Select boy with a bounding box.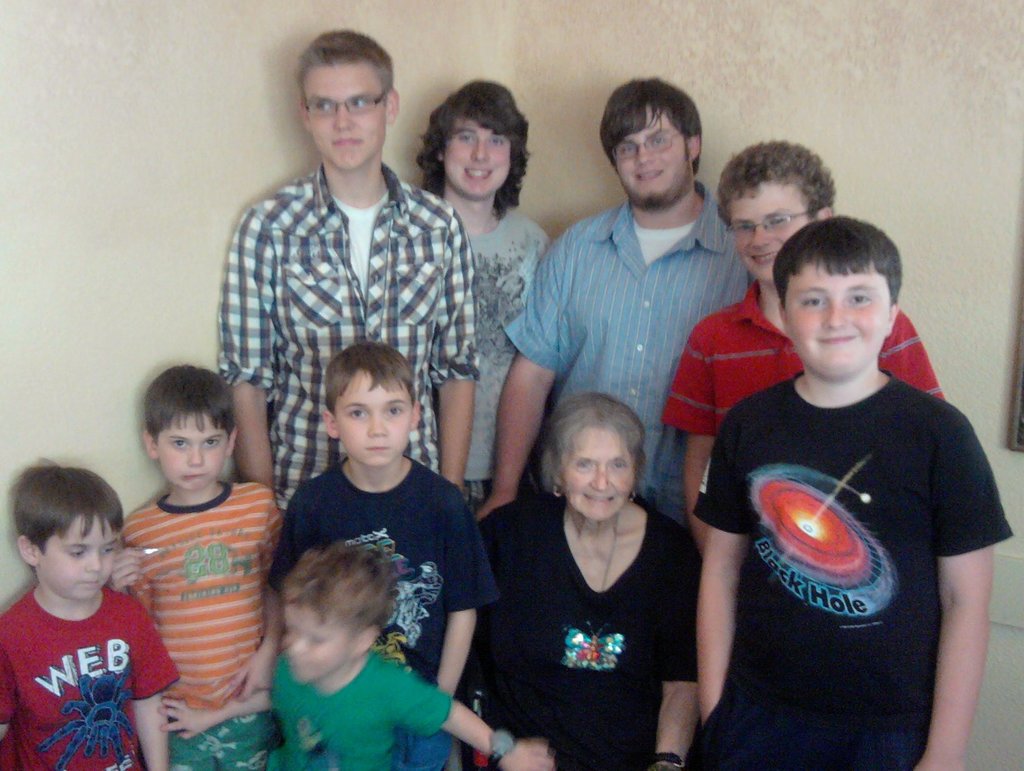
BBox(691, 215, 1012, 770).
